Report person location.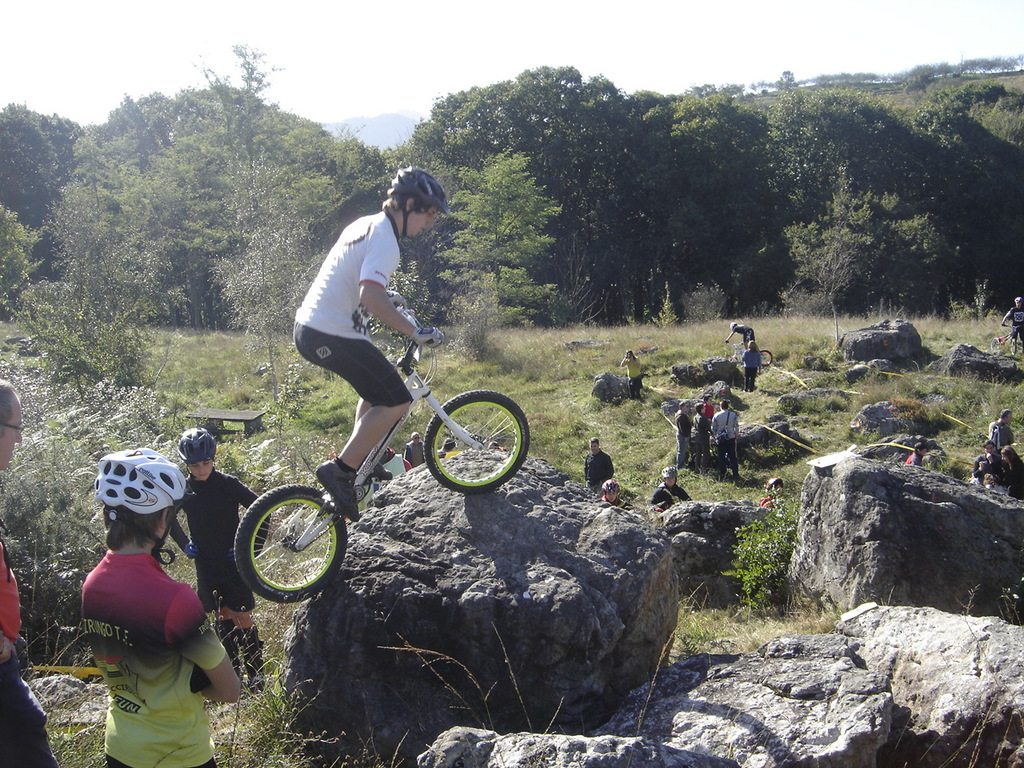
Report: 709/400/738/472.
